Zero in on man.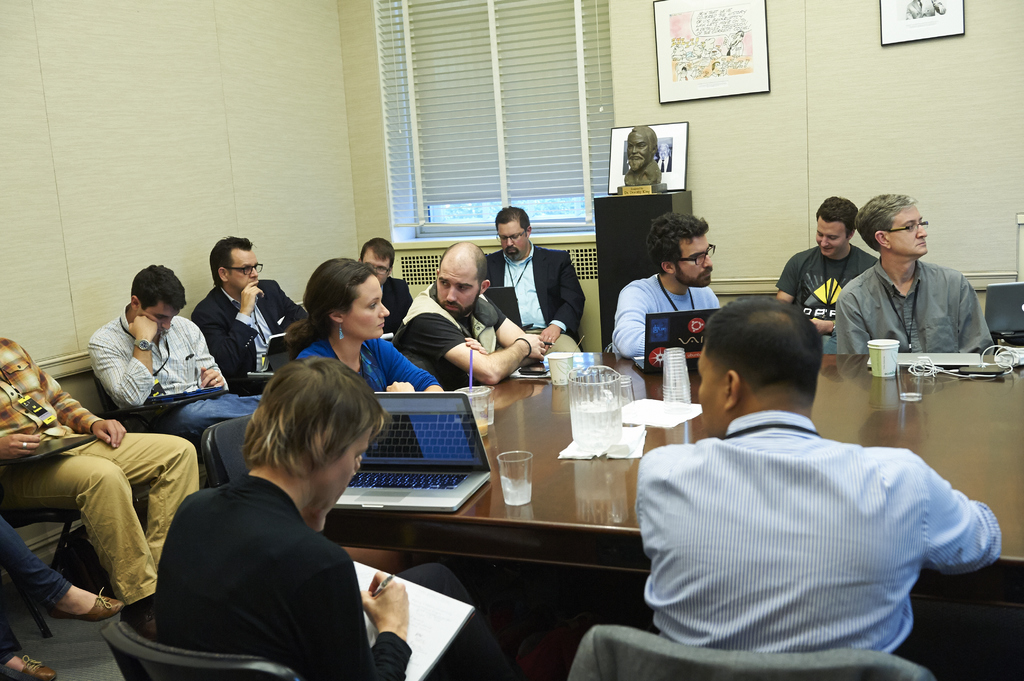
Zeroed in: select_region(774, 196, 878, 357).
